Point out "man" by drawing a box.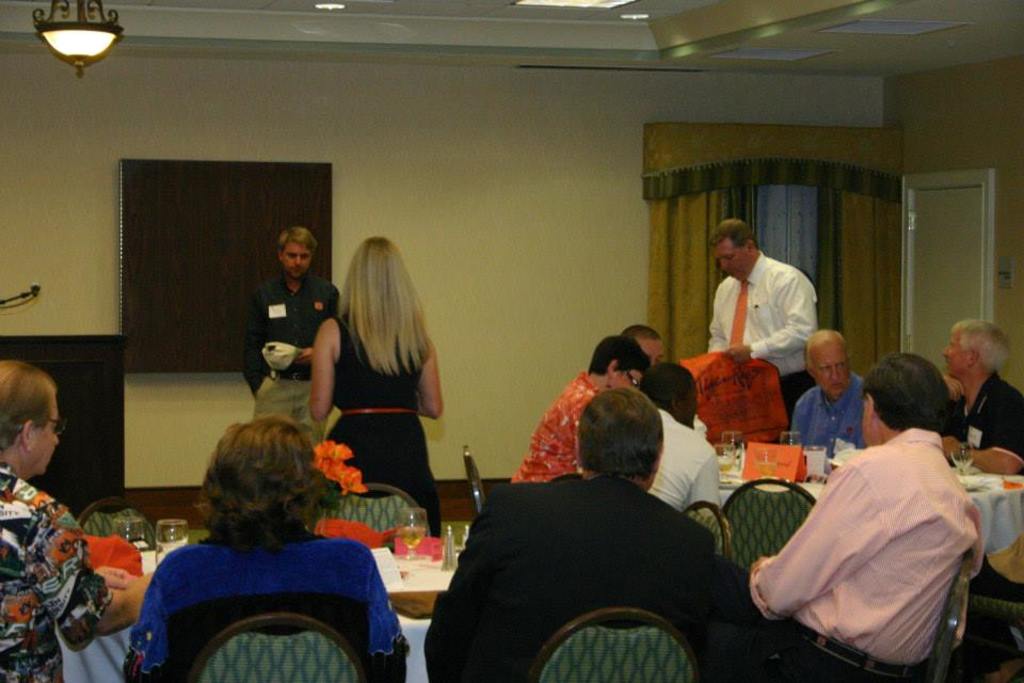
bbox(791, 327, 870, 464).
